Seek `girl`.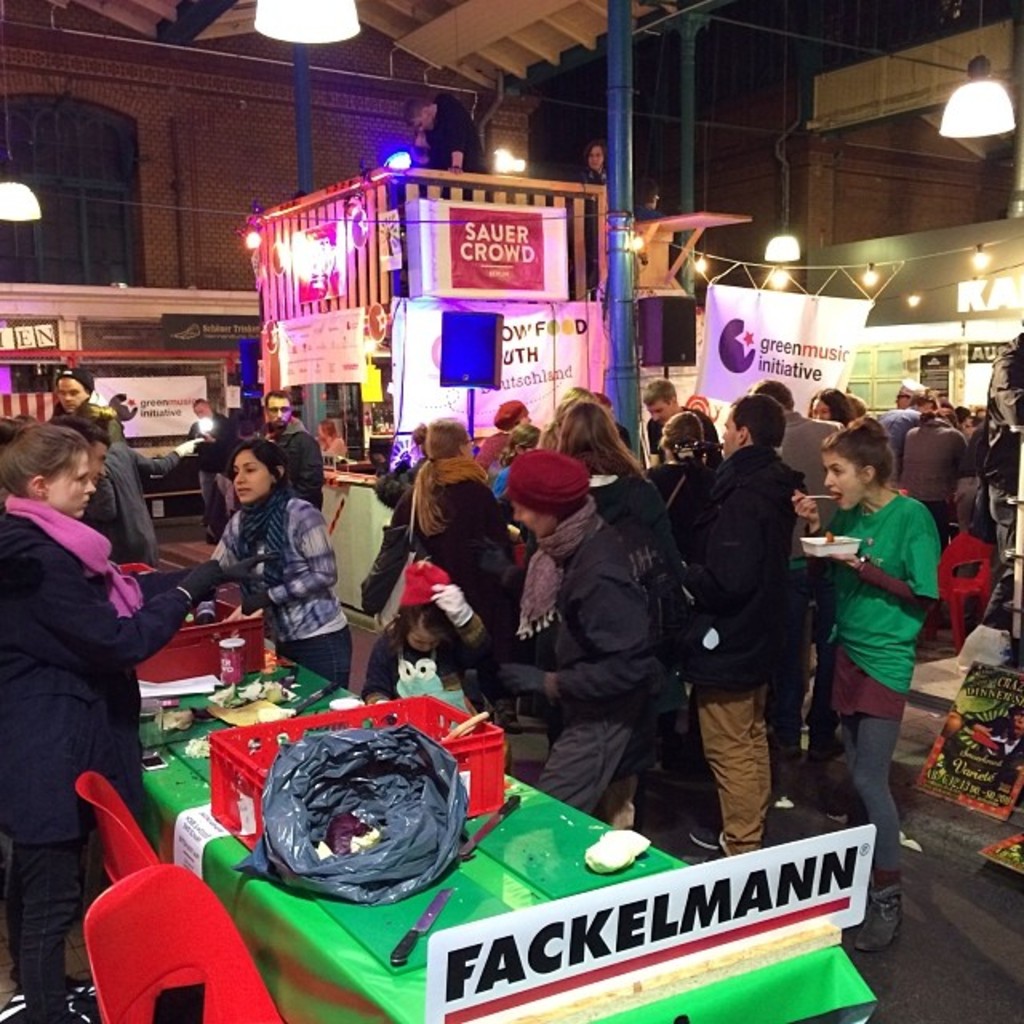
bbox(363, 562, 502, 728).
